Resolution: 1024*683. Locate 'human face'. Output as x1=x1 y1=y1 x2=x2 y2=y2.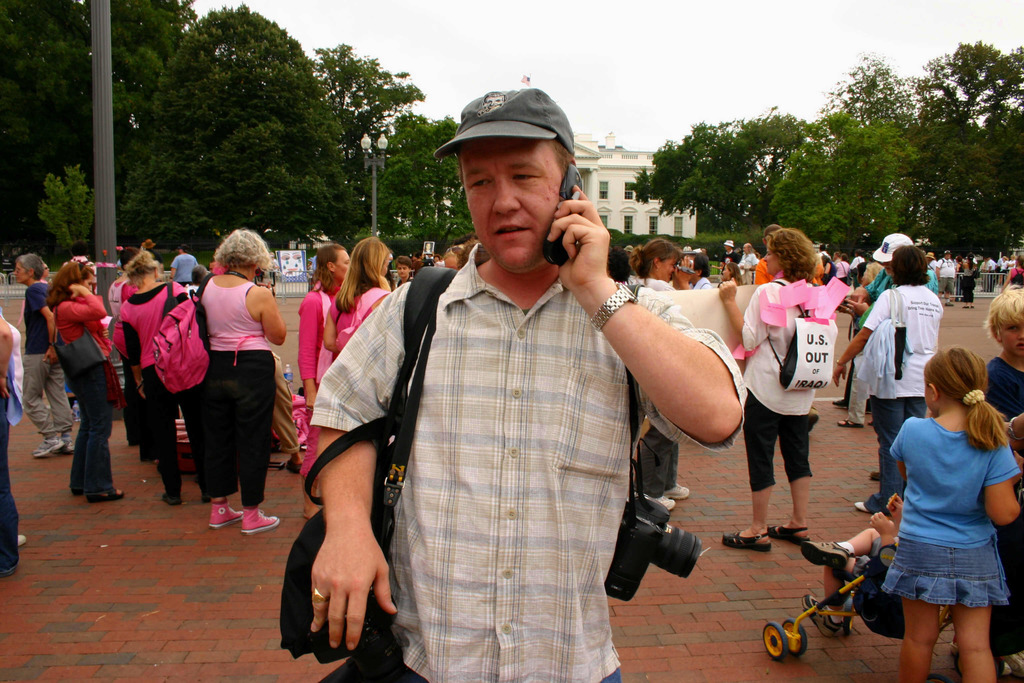
x1=13 y1=263 x2=28 y2=281.
